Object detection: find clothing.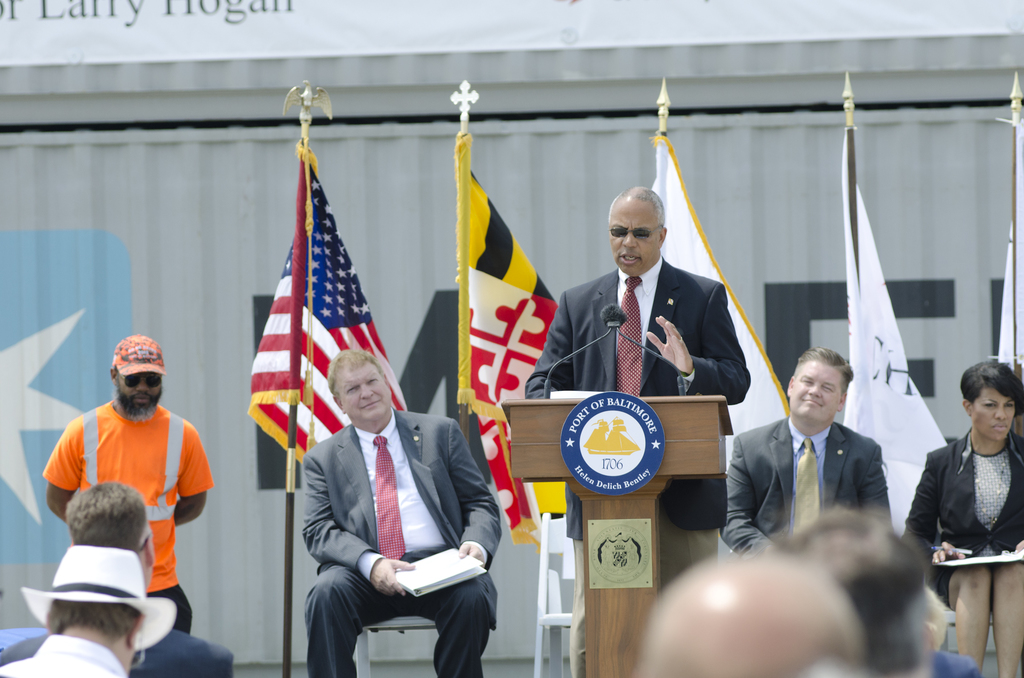
0:618:236:677.
